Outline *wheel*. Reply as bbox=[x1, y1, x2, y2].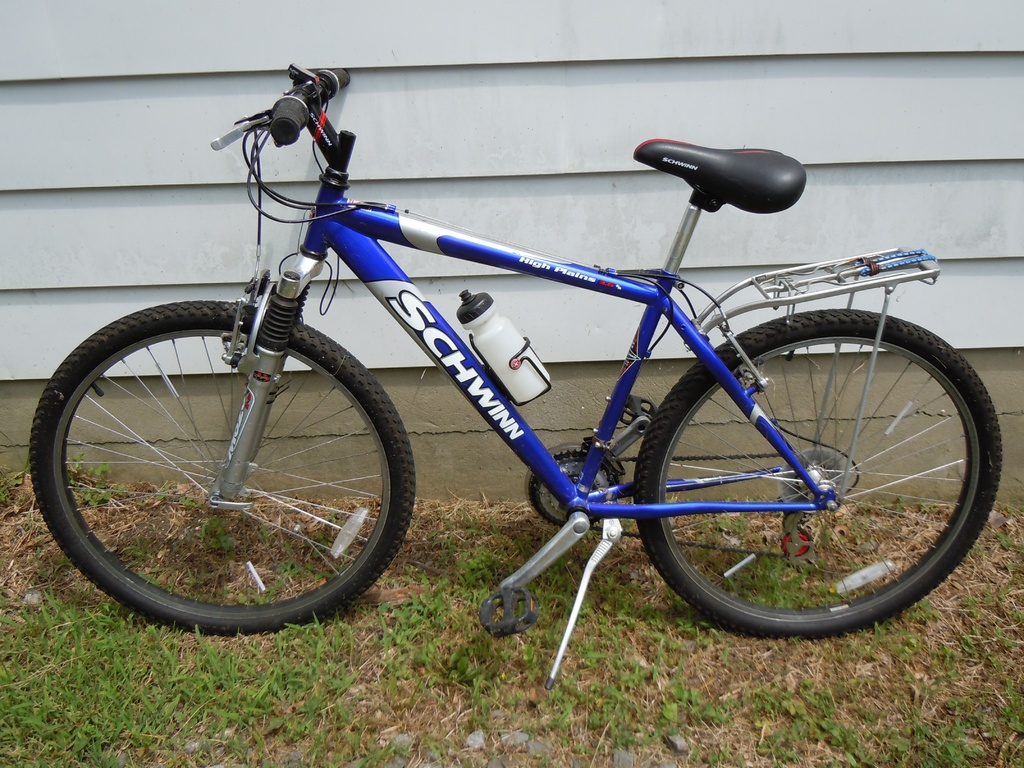
bbox=[29, 300, 415, 635].
